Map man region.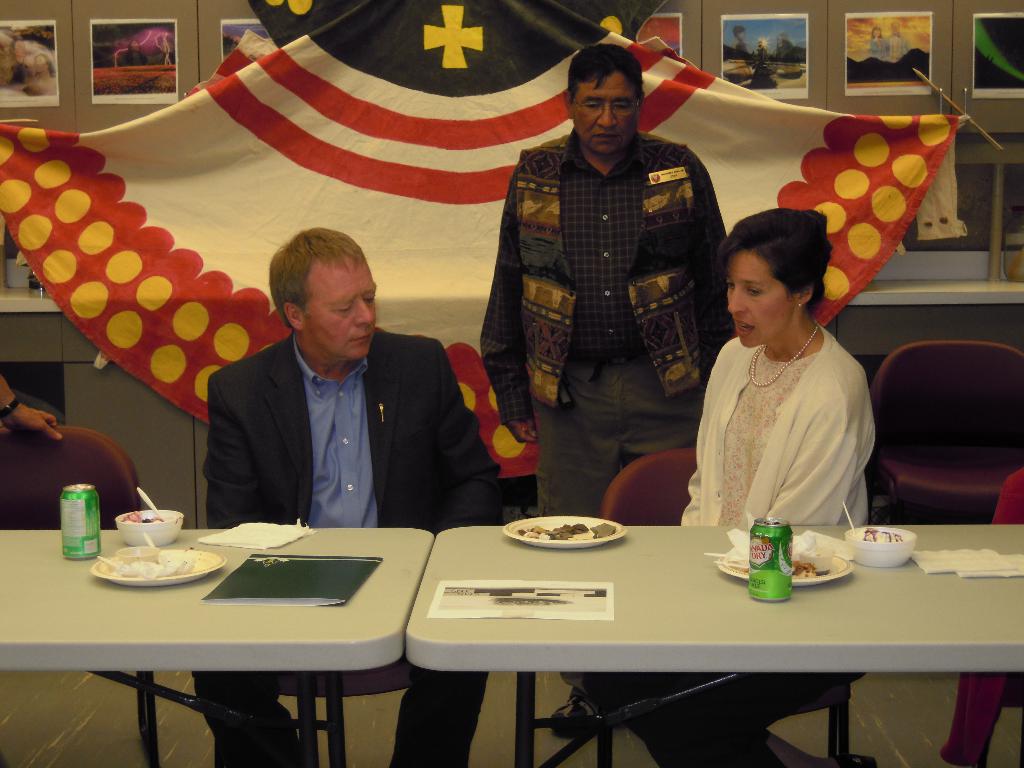
Mapped to left=0, top=360, right=68, bottom=442.
